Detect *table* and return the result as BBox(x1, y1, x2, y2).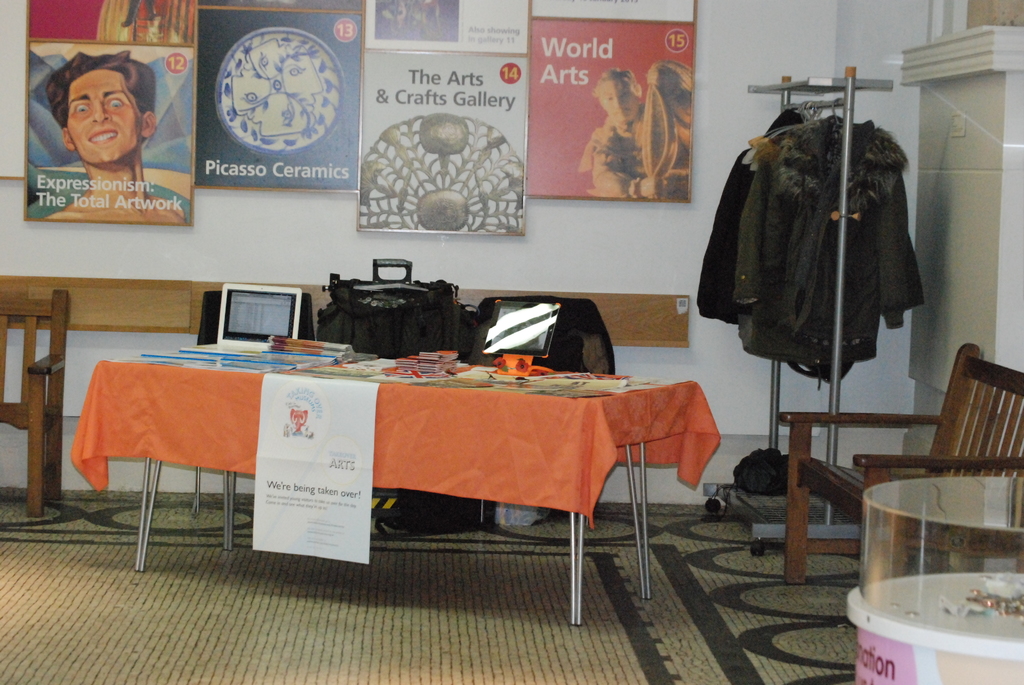
BBox(118, 335, 708, 606).
